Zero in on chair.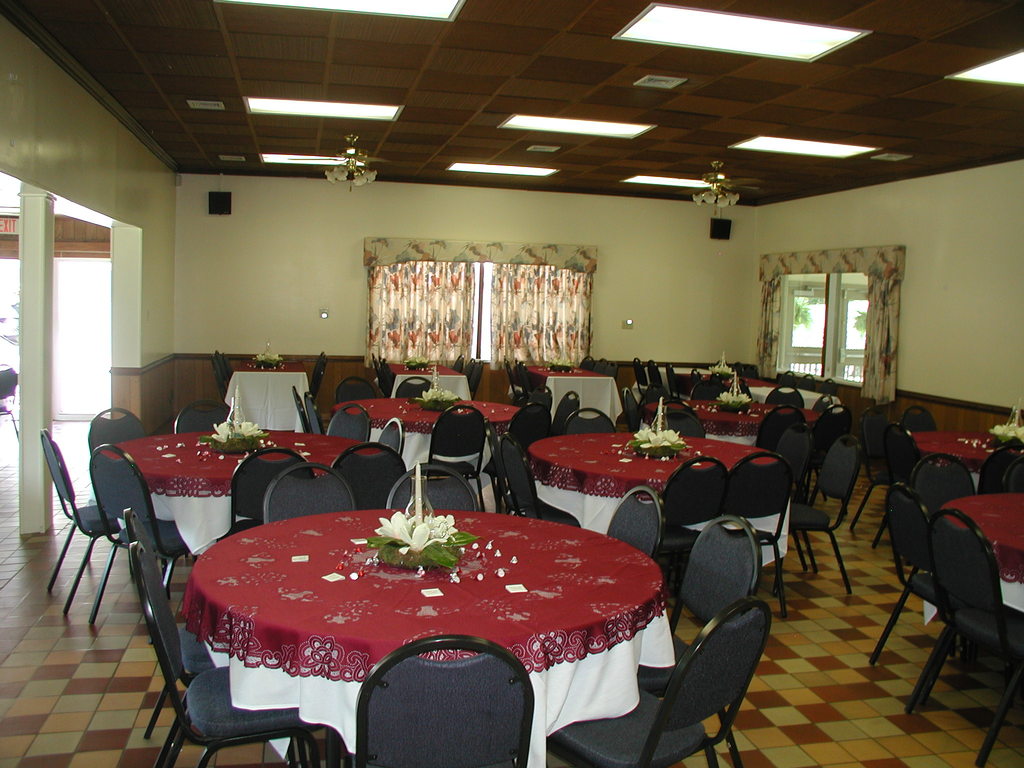
Zeroed in: <region>499, 429, 551, 518</region>.
